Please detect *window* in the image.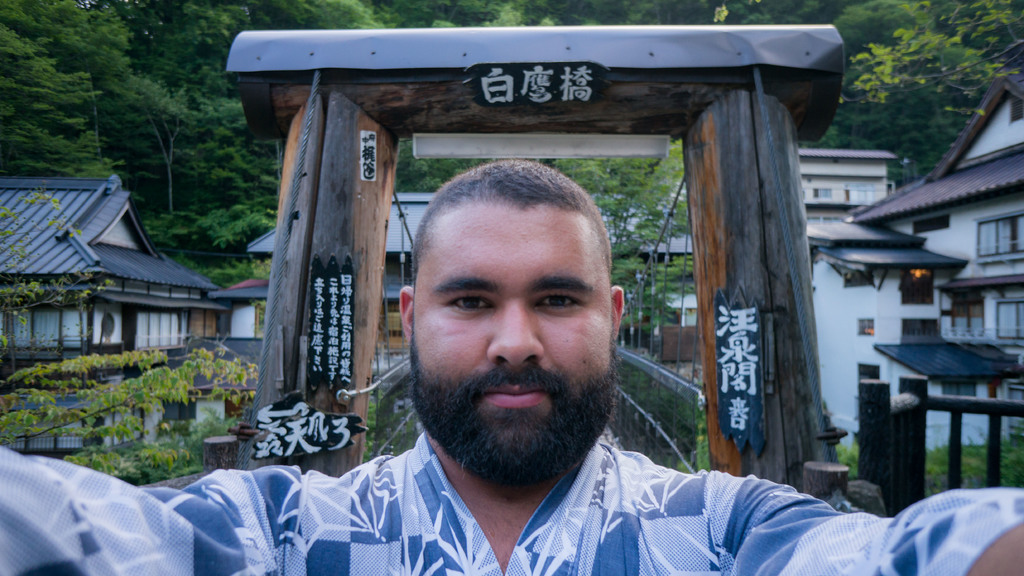
10 308 90 350.
